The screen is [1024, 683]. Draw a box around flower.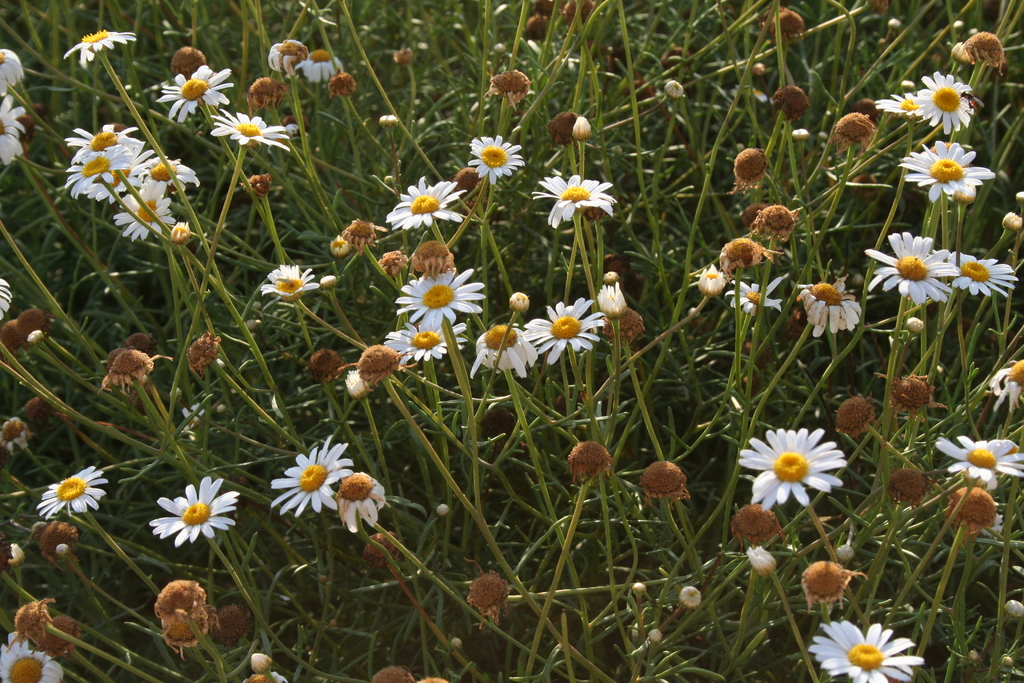
x1=150, y1=60, x2=241, y2=122.
